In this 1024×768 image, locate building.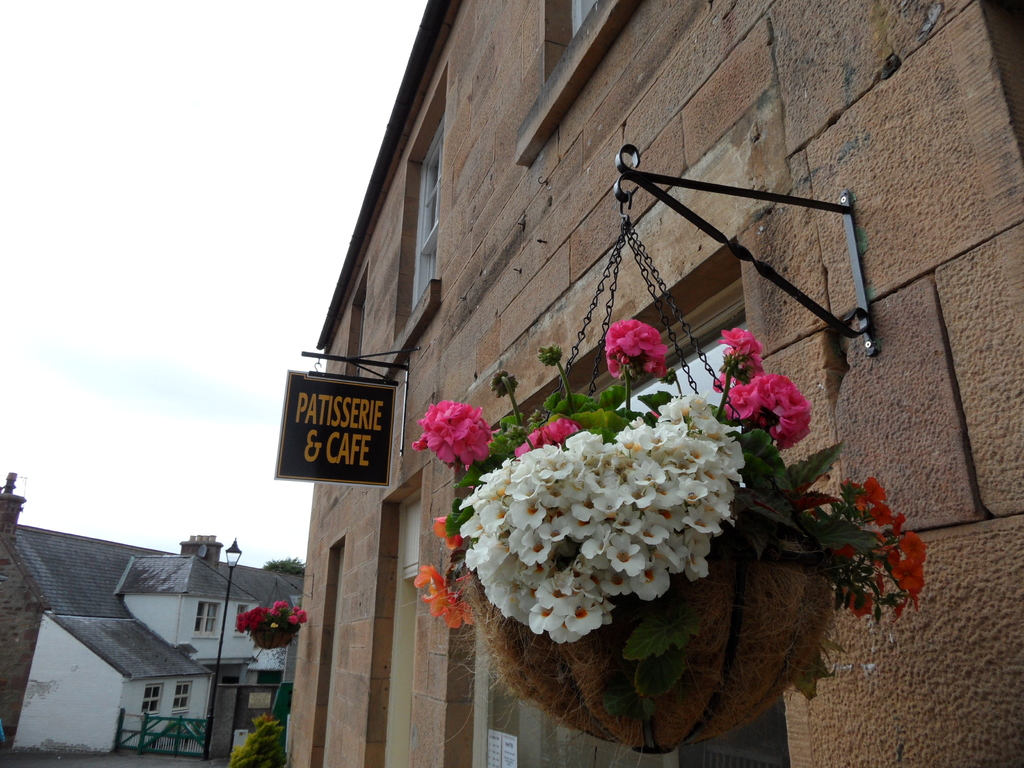
Bounding box: <box>276,0,1023,767</box>.
